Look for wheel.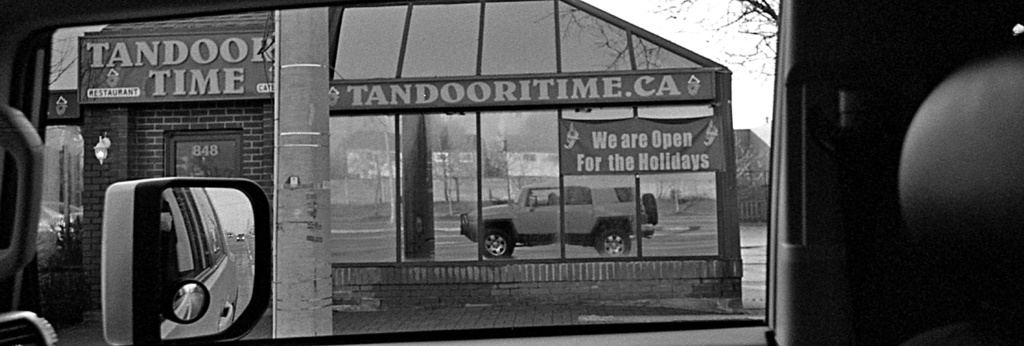
Found: x1=479 y1=226 x2=516 y2=254.
